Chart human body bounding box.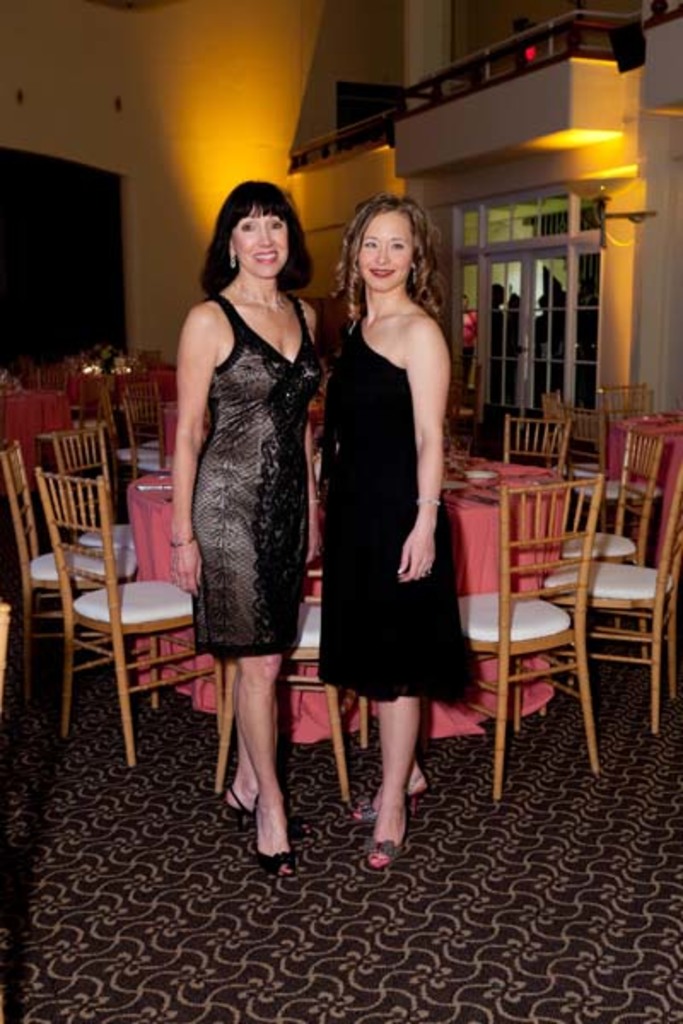
Charted: crop(319, 157, 451, 777).
